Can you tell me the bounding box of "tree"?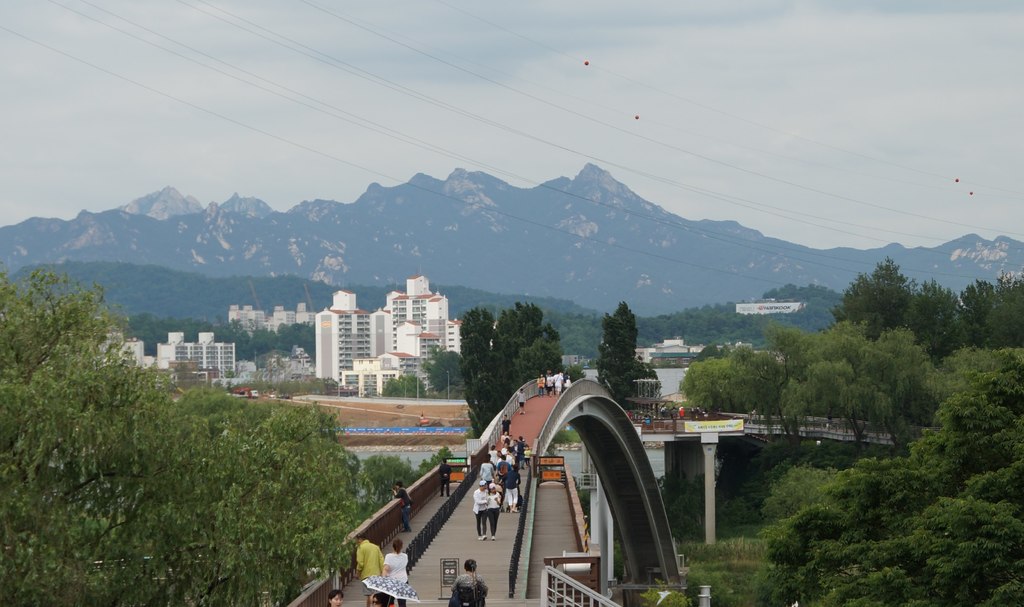
locate(426, 351, 465, 394).
